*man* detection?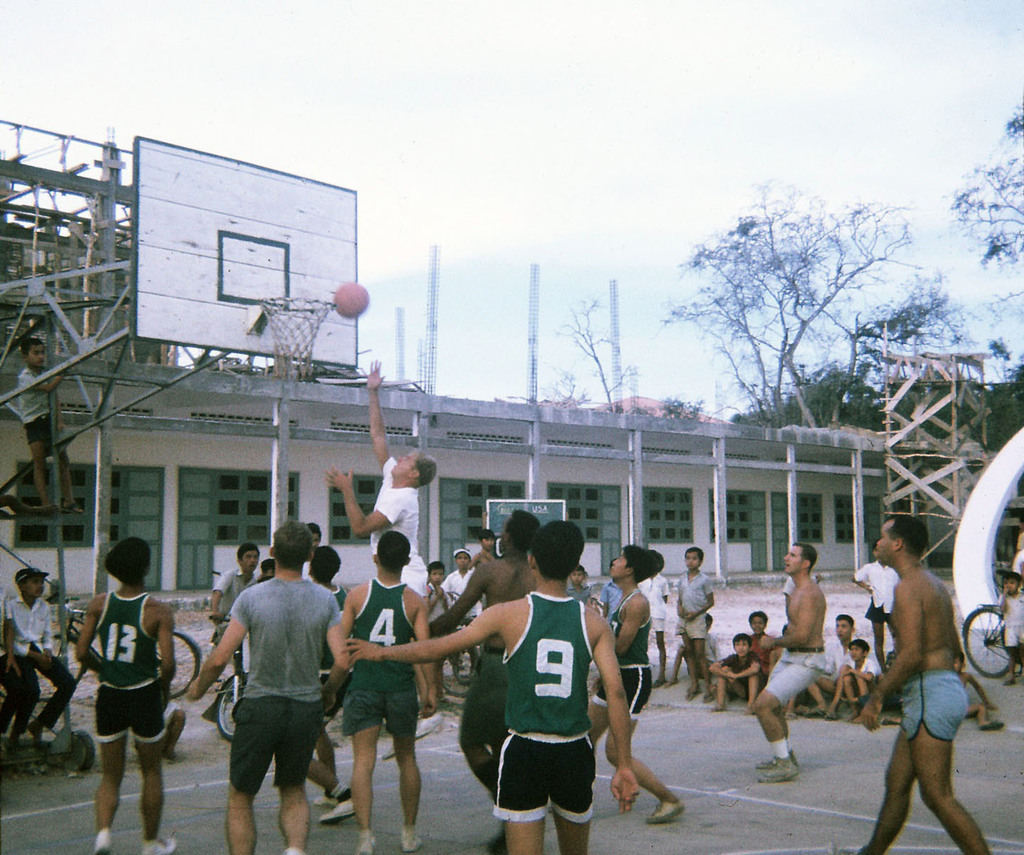
select_region(426, 509, 543, 854)
